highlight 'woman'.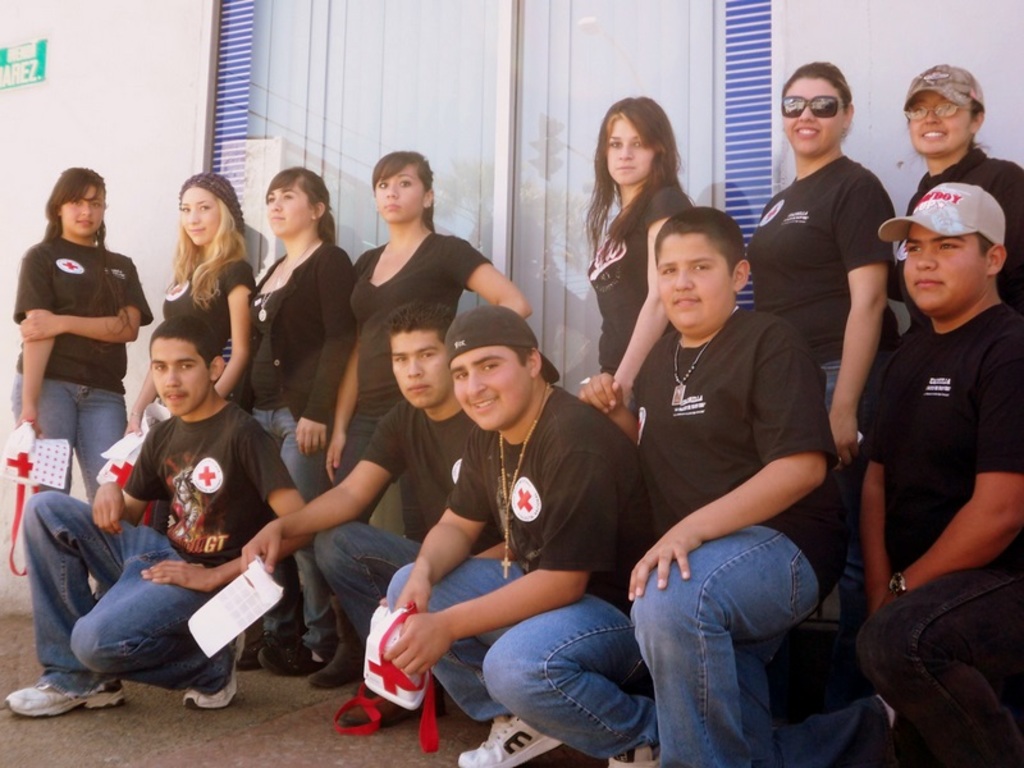
Highlighted region: 233/166/351/658.
